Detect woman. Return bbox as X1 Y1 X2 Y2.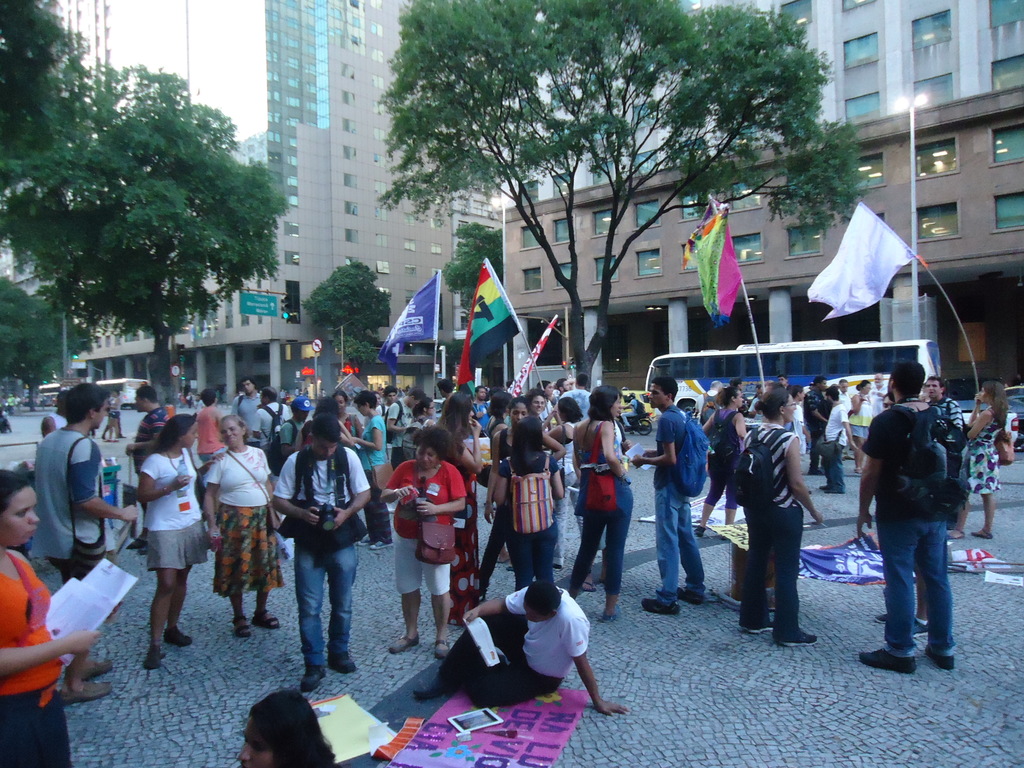
106 389 126 449.
